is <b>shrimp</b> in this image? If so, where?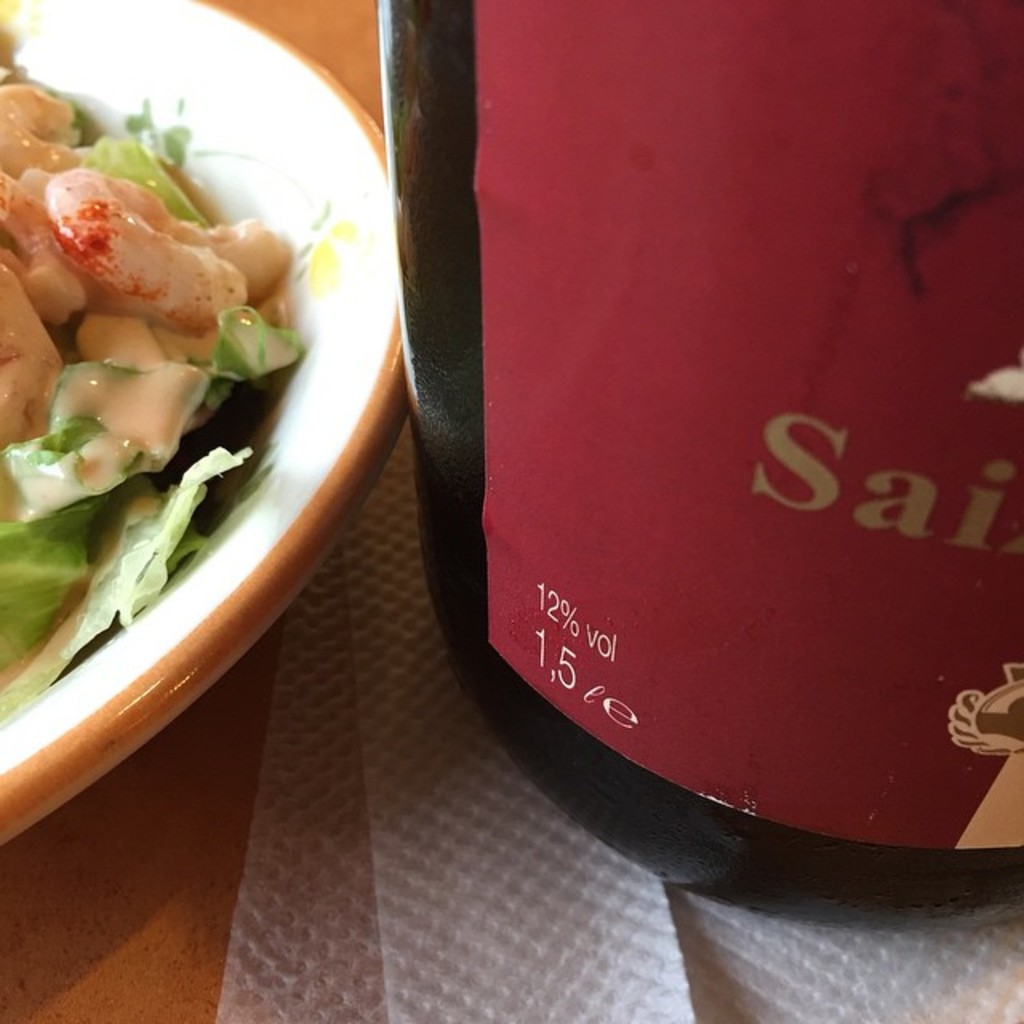
Yes, at (43,165,291,330).
